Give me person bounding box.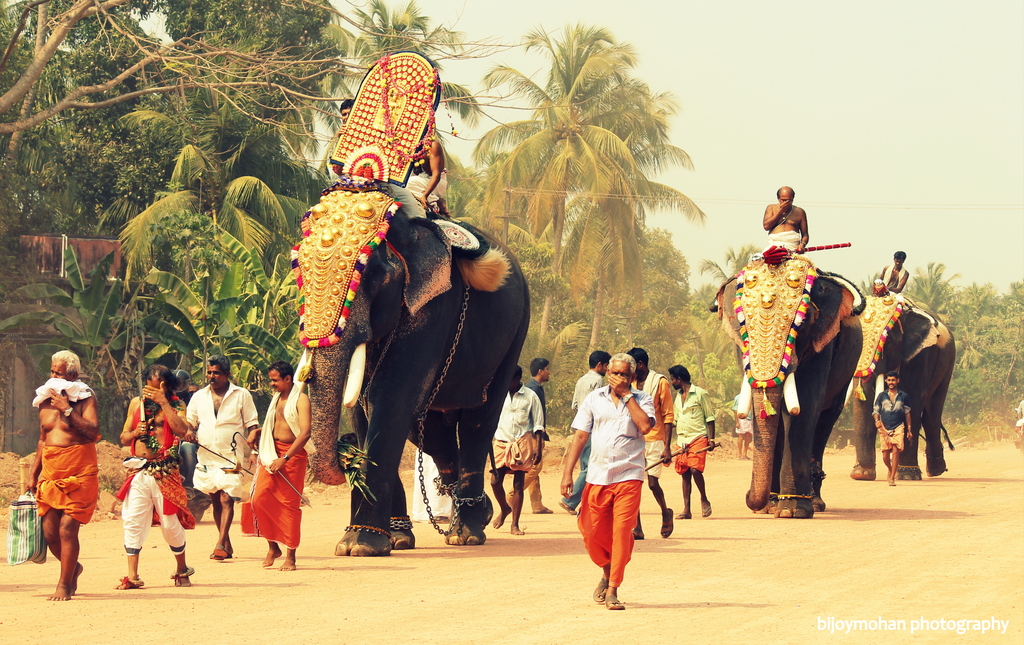
<region>186, 354, 257, 559</region>.
